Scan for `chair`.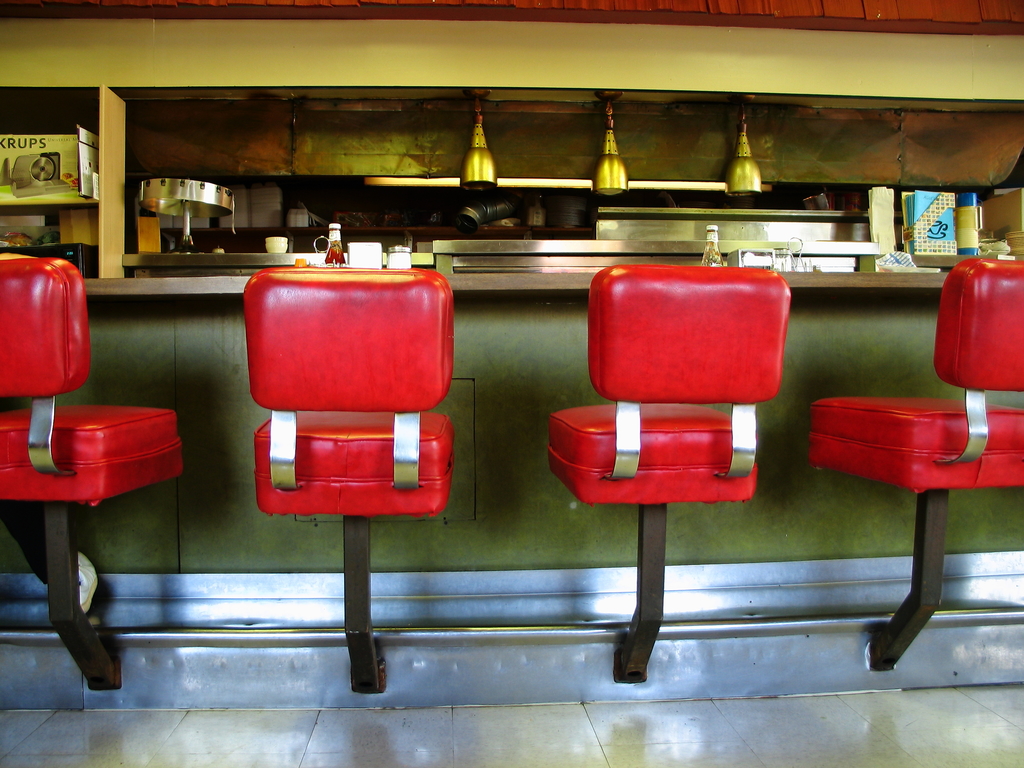
Scan result: pyautogui.locateOnScreen(805, 257, 1023, 672).
